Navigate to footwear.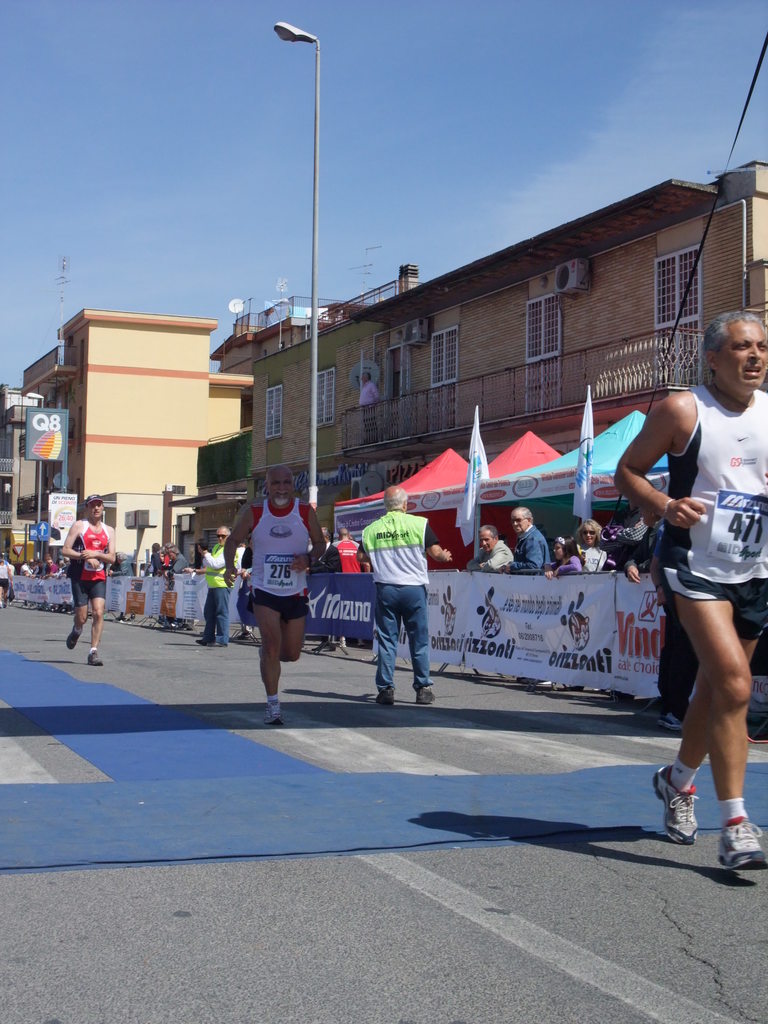
Navigation target: [left=61, top=625, right=86, bottom=653].
